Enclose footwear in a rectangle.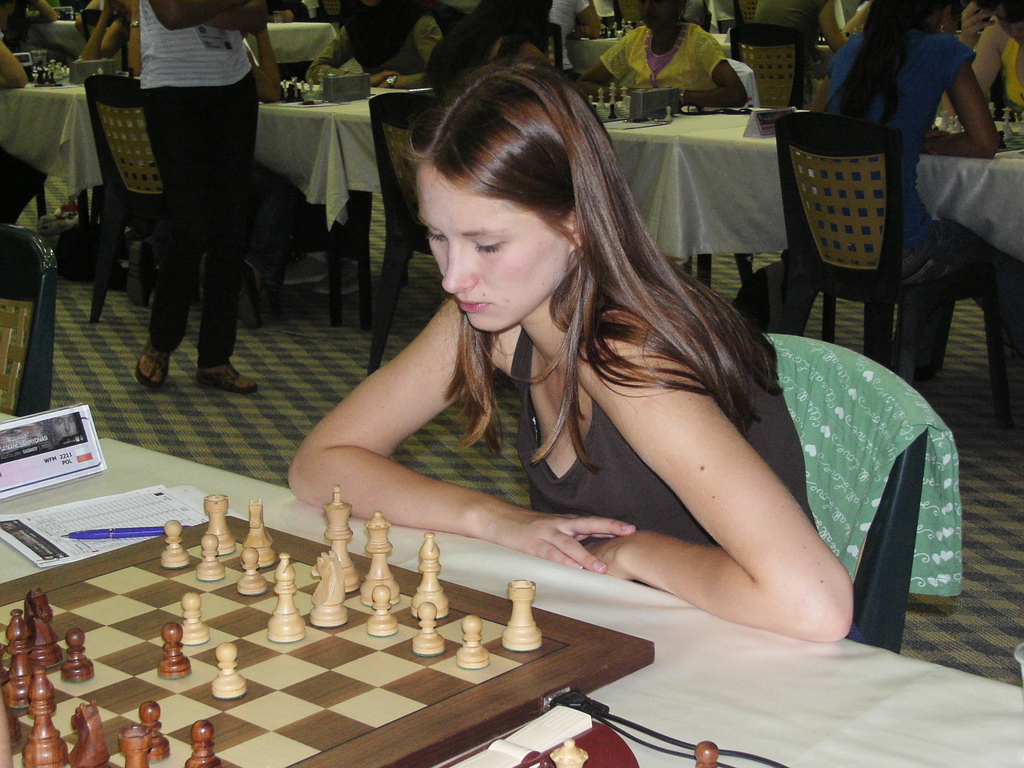
[194,362,257,396].
